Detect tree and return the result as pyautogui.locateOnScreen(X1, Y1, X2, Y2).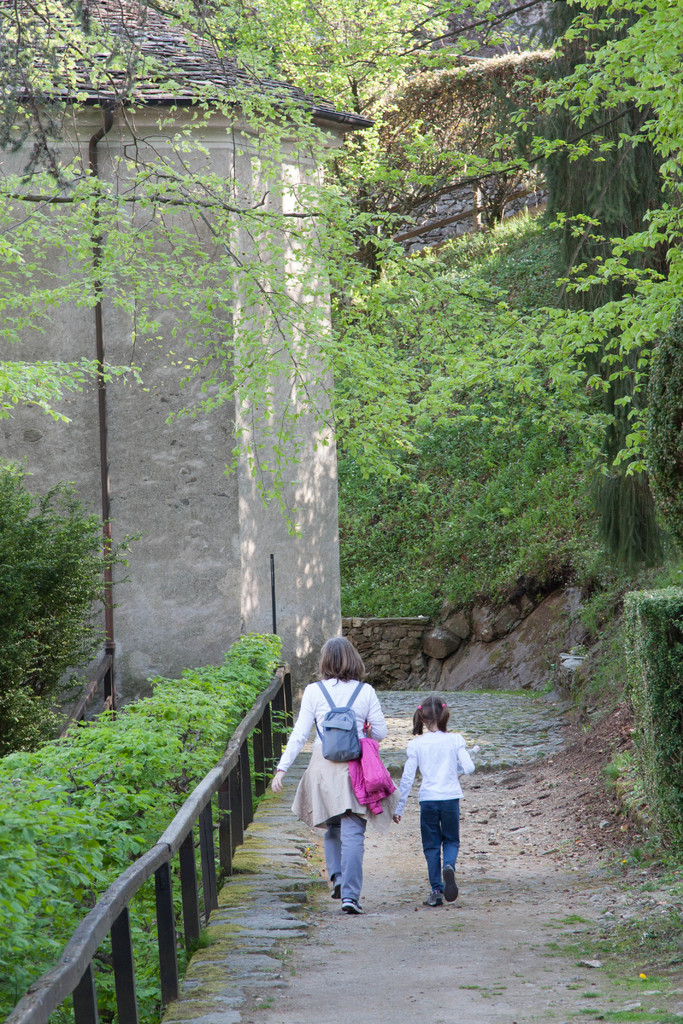
pyautogui.locateOnScreen(0, 0, 682, 541).
